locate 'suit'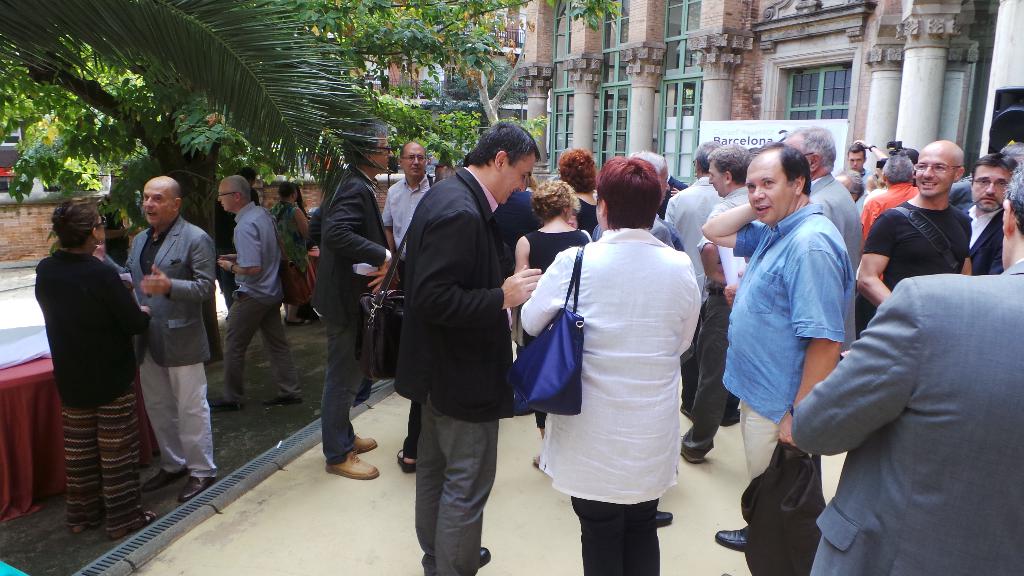
<region>383, 124, 531, 549</region>
